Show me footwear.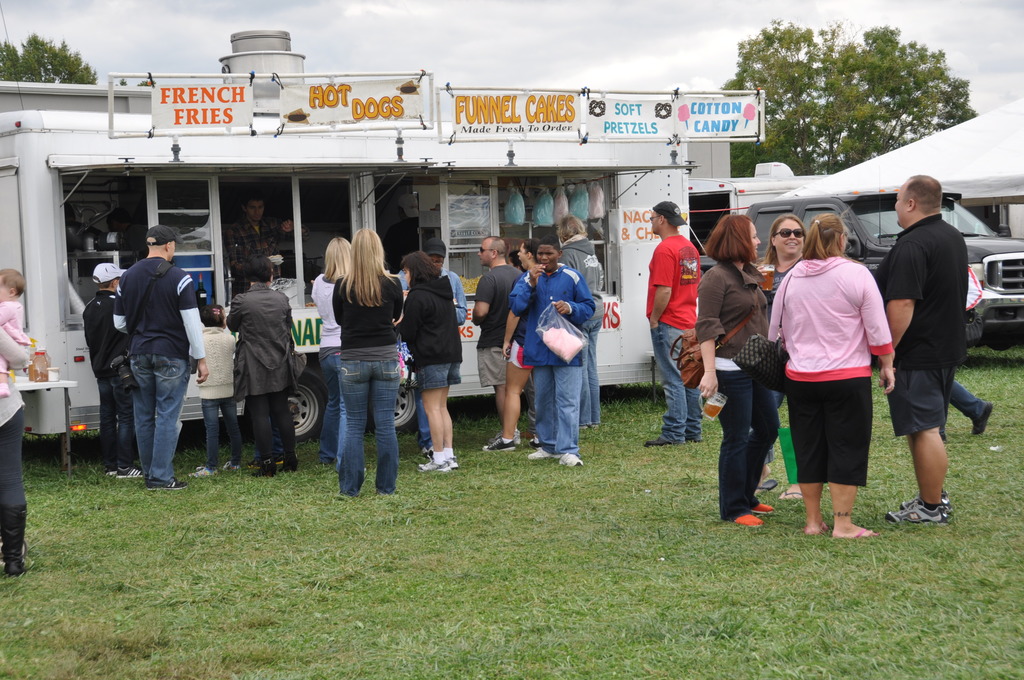
footwear is here: x1=273 y1=453 x2=285 y2=465.
